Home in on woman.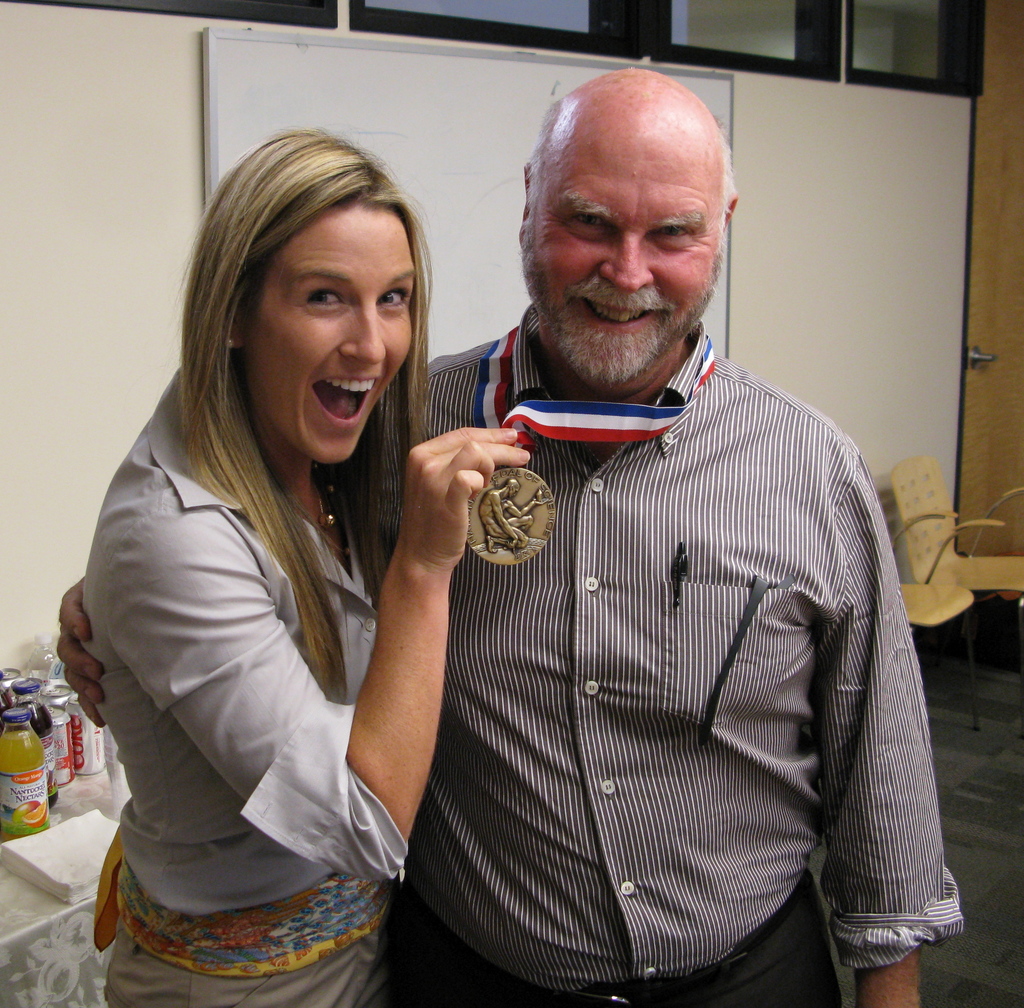
Homed in at box=[67, 118, 484, 1007].
